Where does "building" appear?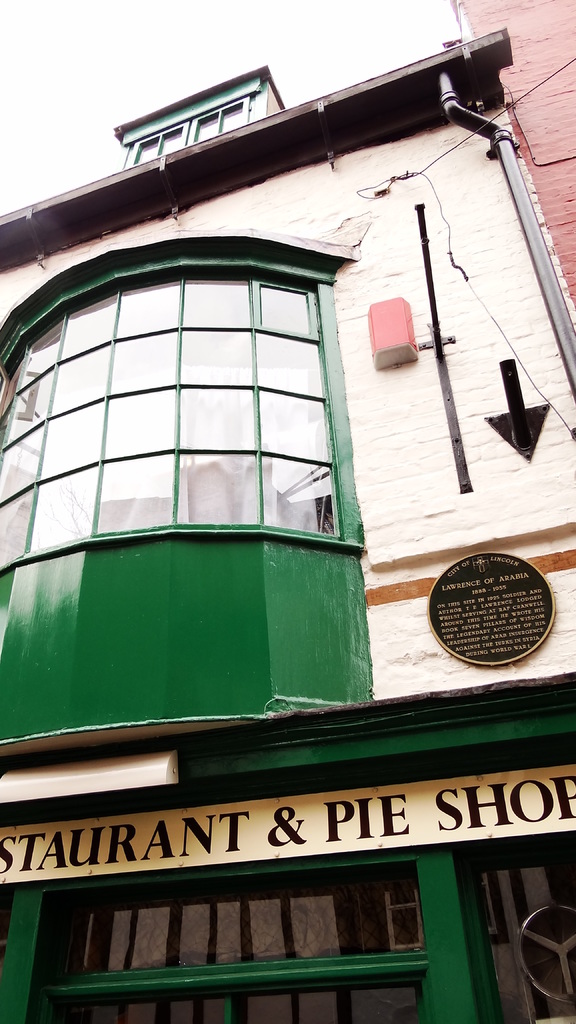
Appears at (0,22,575,1023).
